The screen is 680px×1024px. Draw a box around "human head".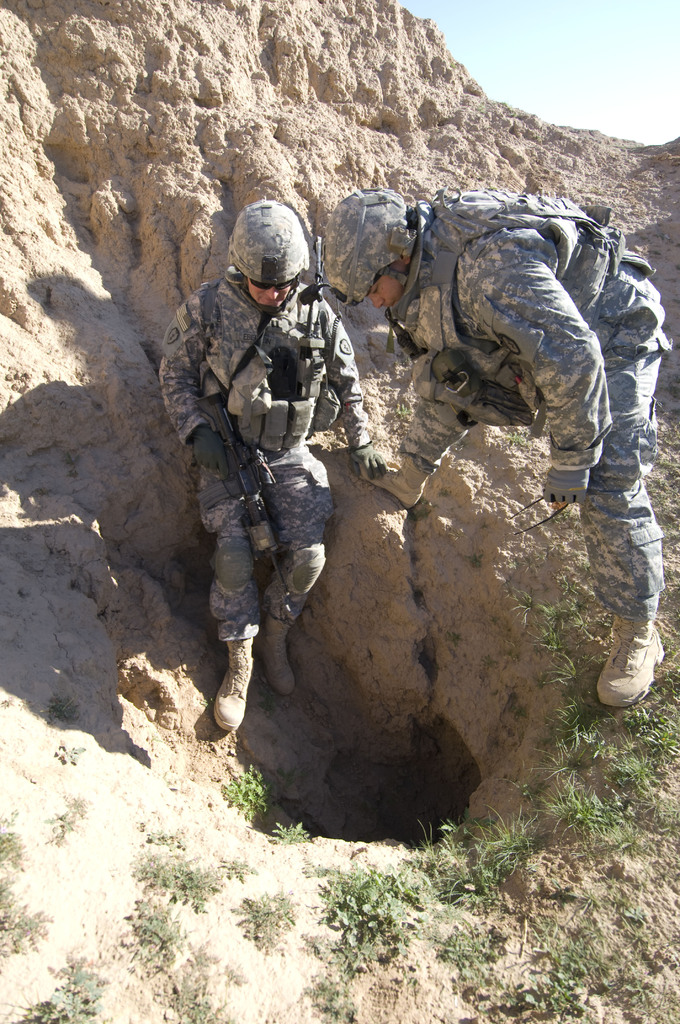
<region>222, 193, 316, 311</region>.
